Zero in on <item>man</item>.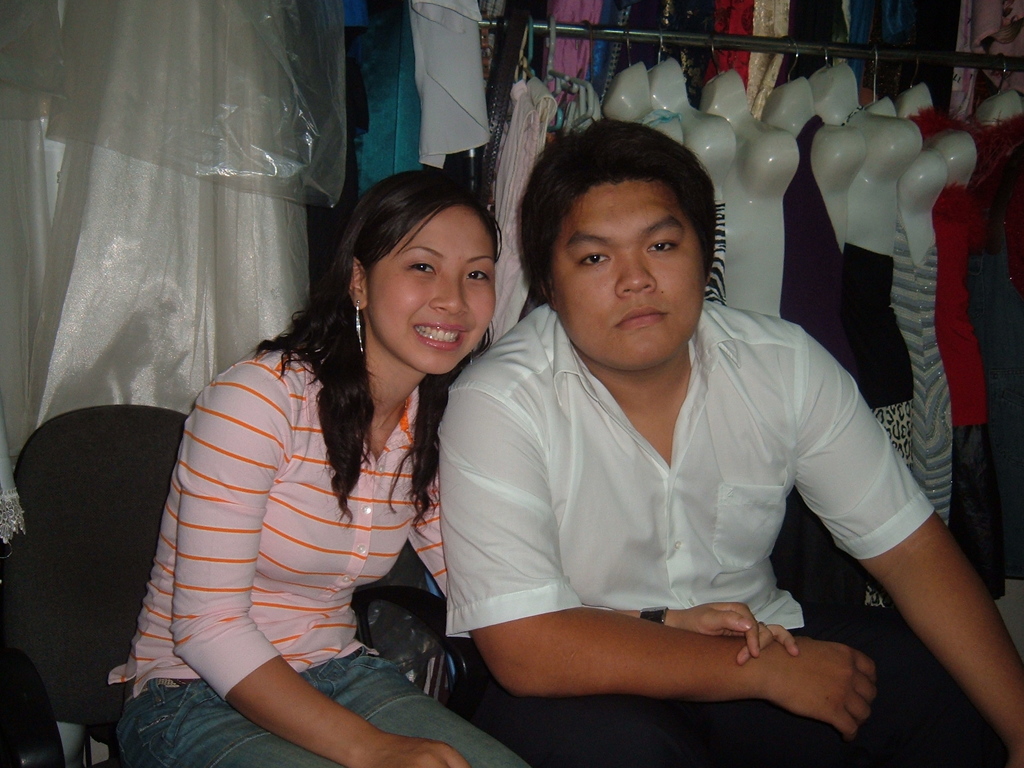
Zeroed in: <box>399,108,974,744</box>.
